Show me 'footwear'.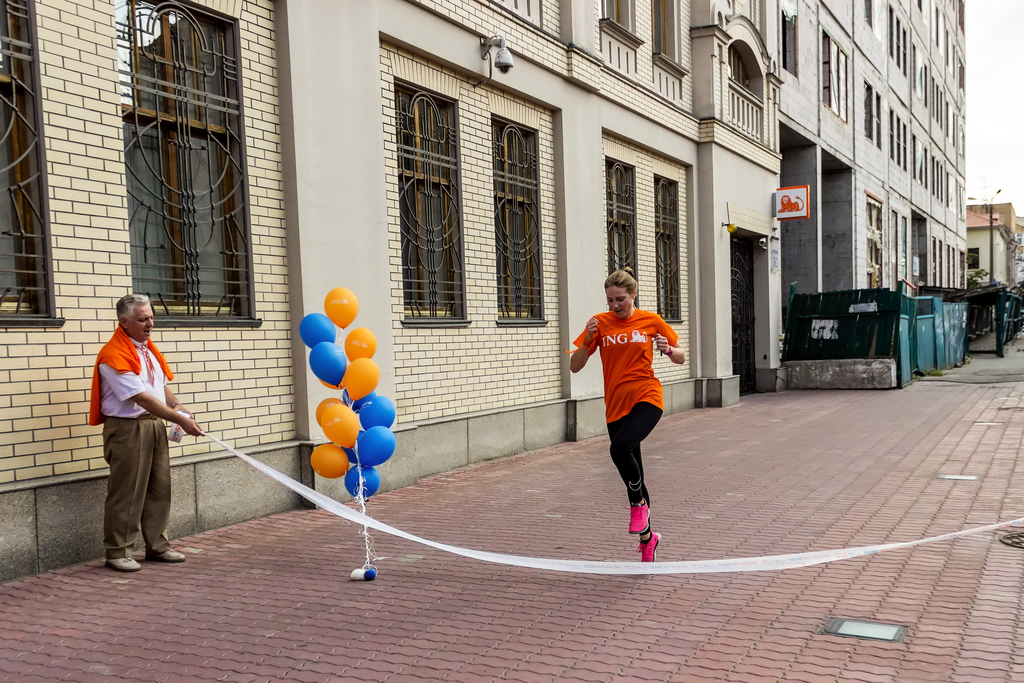
'footwear' is here: <bbox>145, 547, 190, 567</bbox>.
